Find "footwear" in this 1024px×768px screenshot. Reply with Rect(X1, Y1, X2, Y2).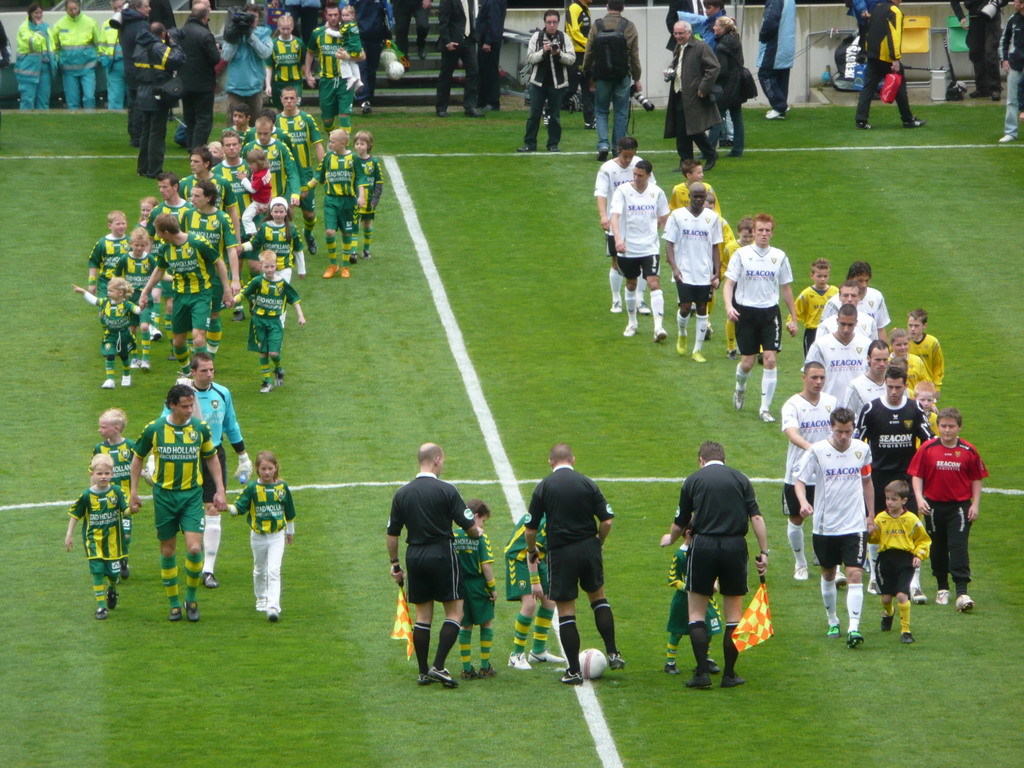
Rect(200, 573, 220, 586).
